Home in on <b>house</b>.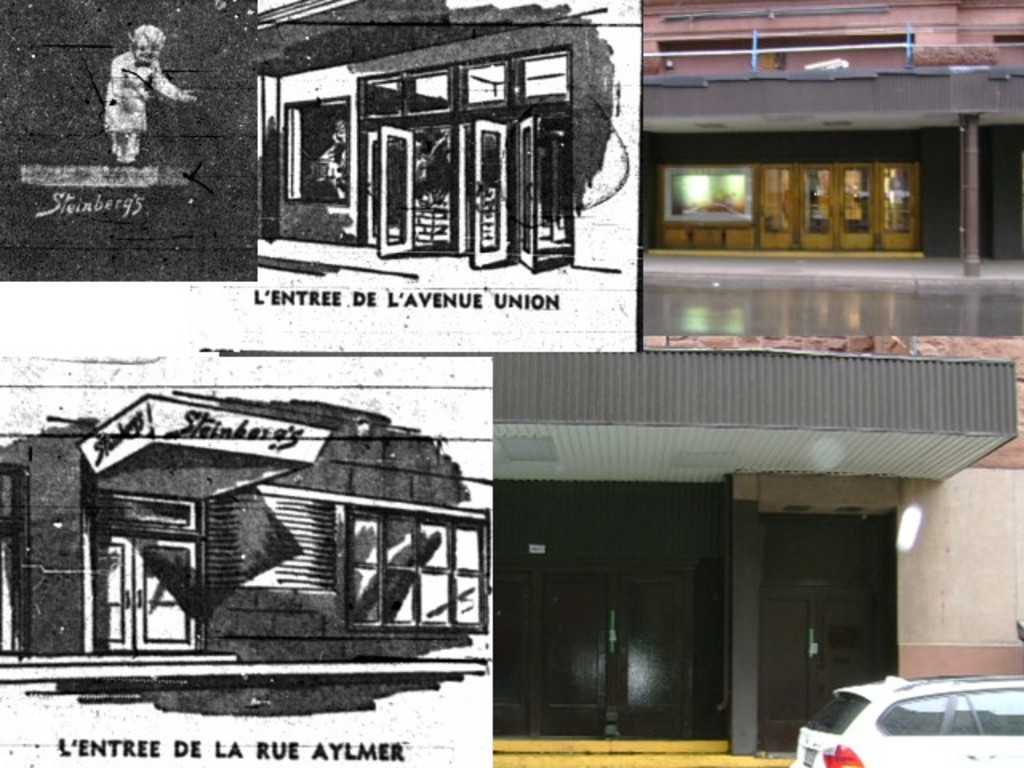
Homed in at (left=251, top=0, right=627, bottom=285).
